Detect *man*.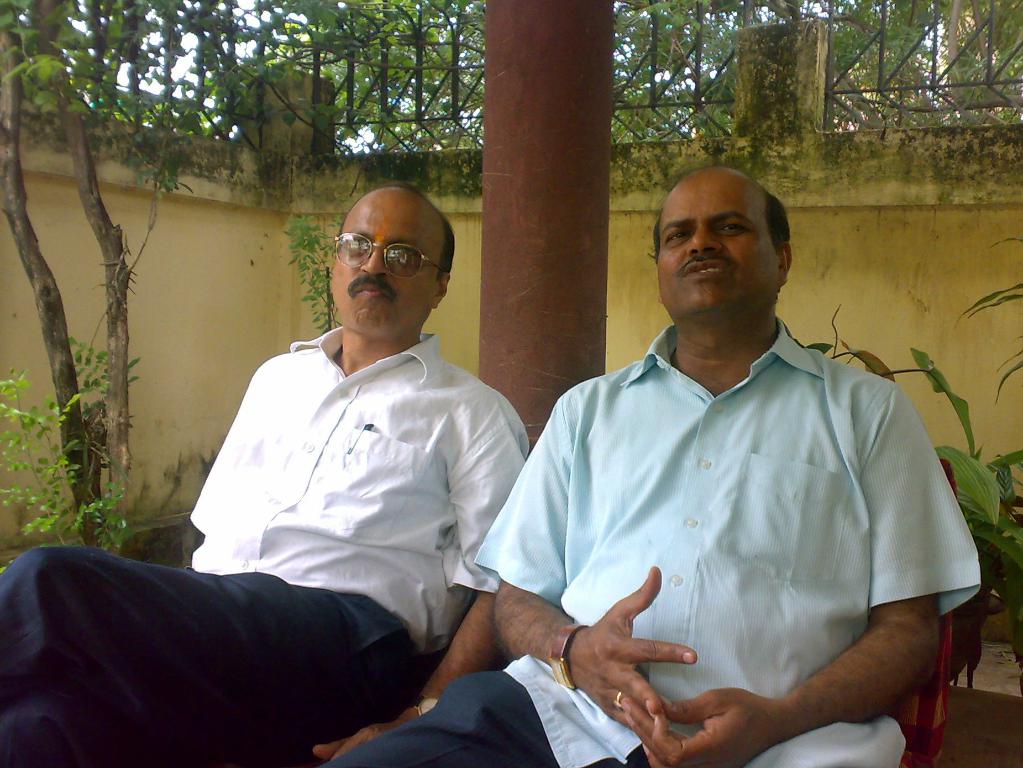
Detected at rect(0, 182, 533, 767).
